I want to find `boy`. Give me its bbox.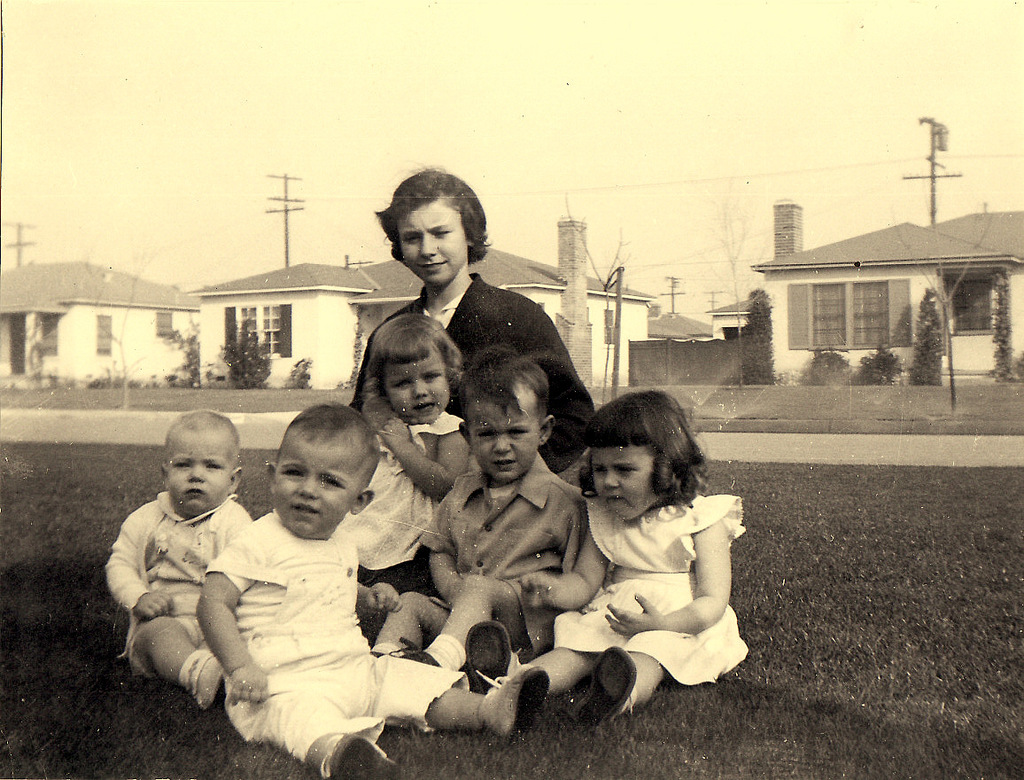
left=192, top=392, right=549, bottom=779.
